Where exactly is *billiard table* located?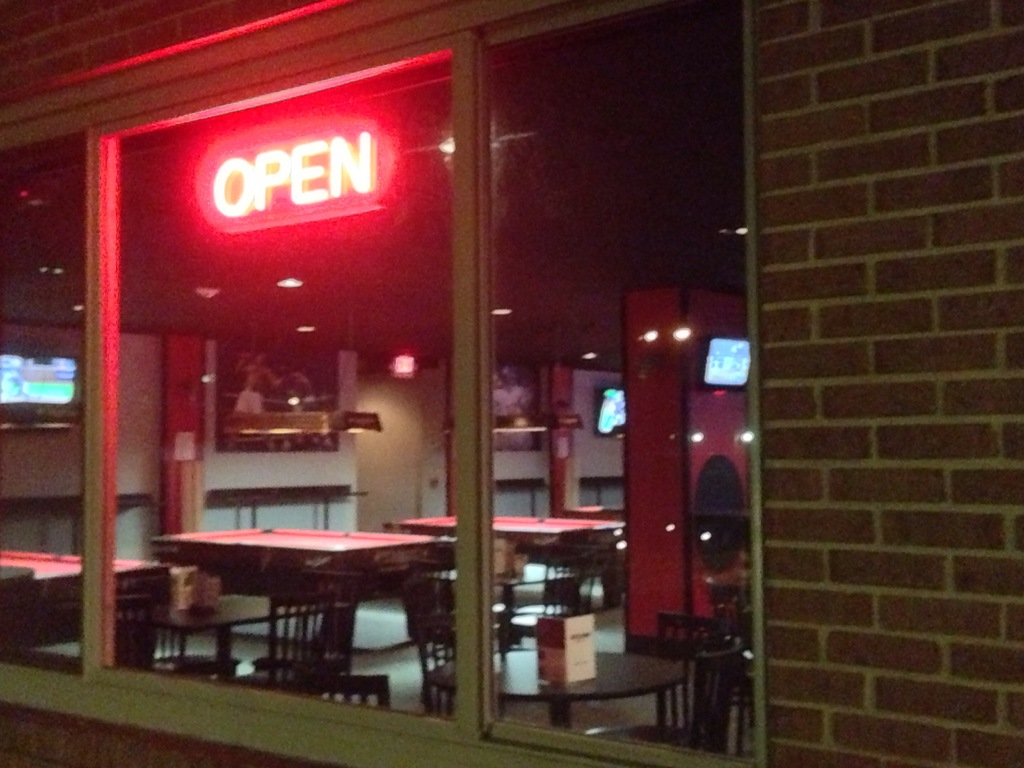
Its bounding box is [394,509,628,659].
